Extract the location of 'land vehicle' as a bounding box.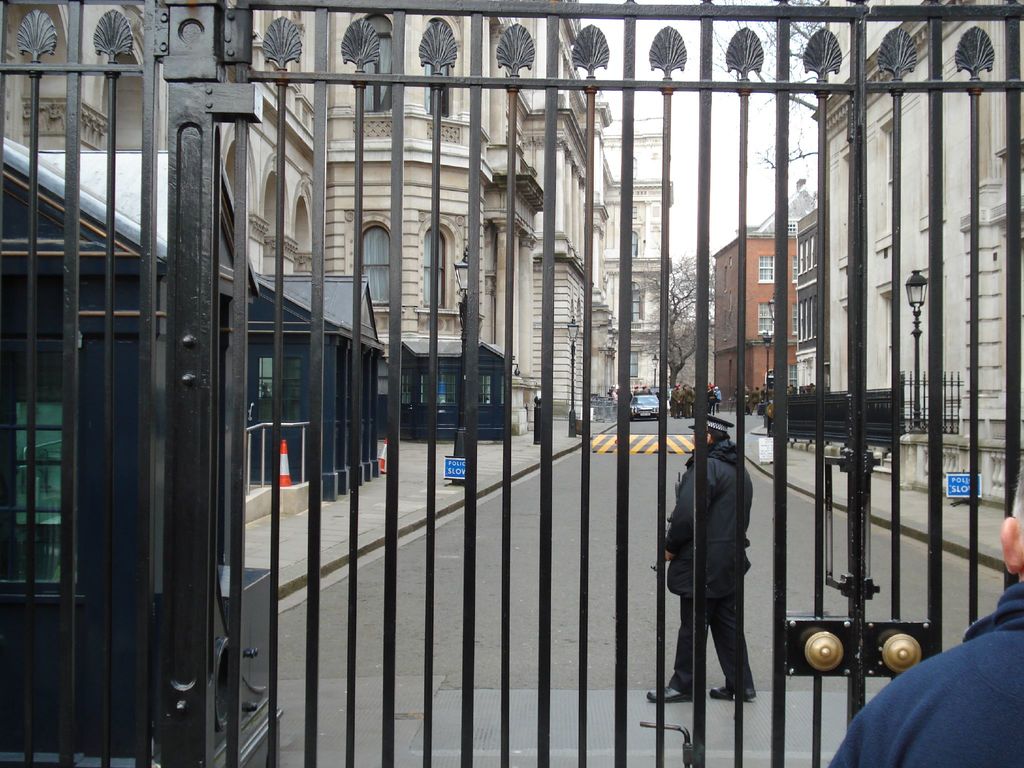
region(625, 391, 667, 420).
